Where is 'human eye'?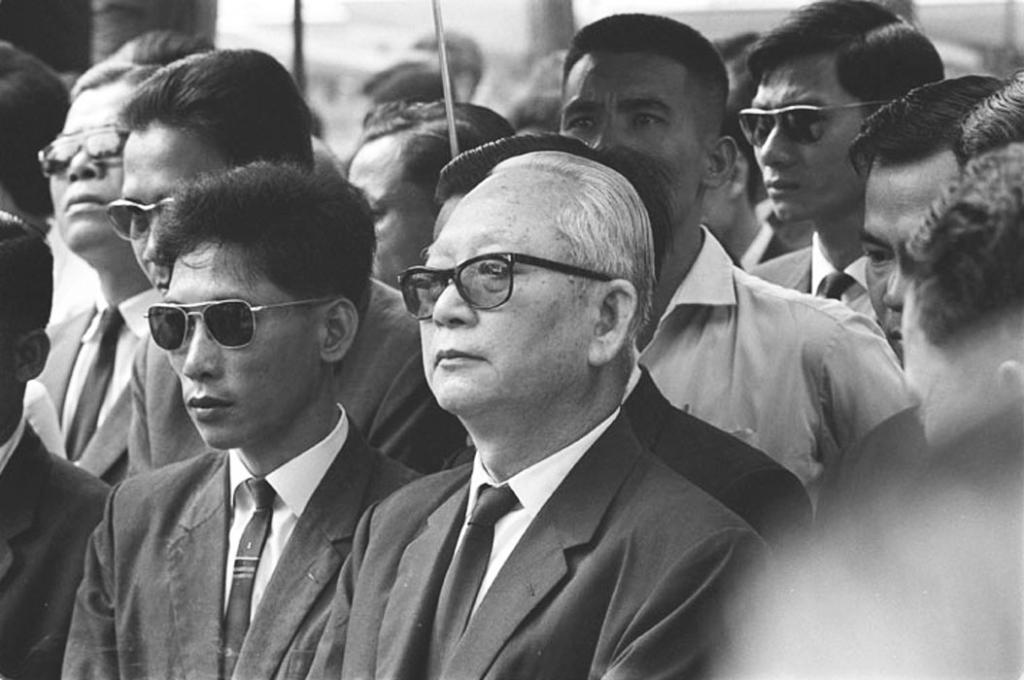
(122, 199, 147, 221).
